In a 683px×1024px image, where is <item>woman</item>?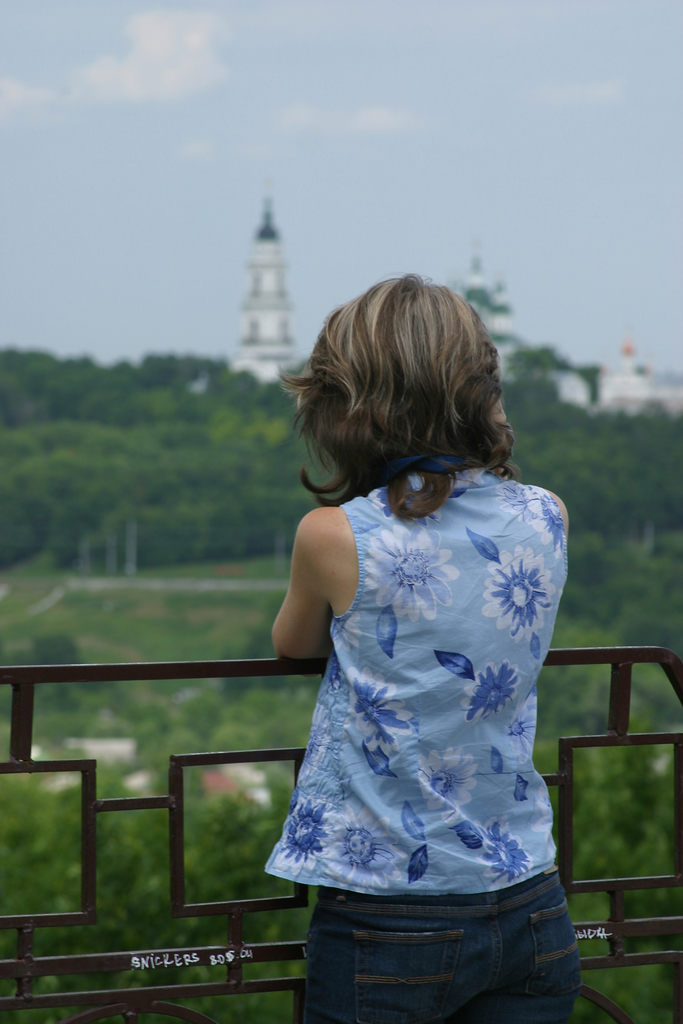
left=247, top=240, right=589, bottom=1002.
